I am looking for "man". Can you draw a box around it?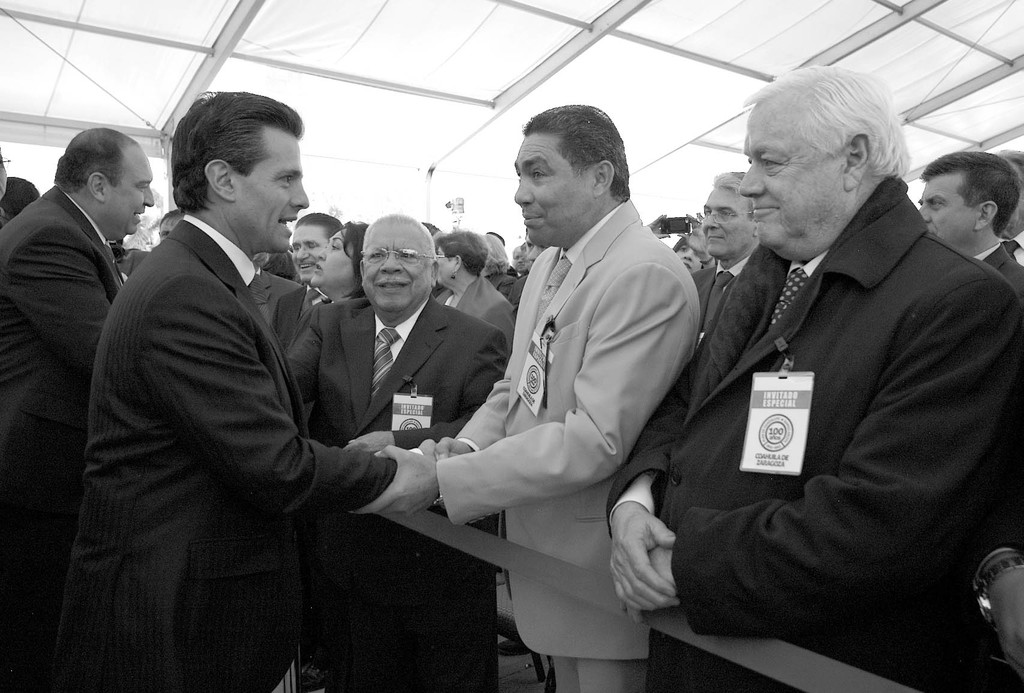
Sure, the bounding box is pyautogui.locateOnScreen(349, 104, 702, 692).
